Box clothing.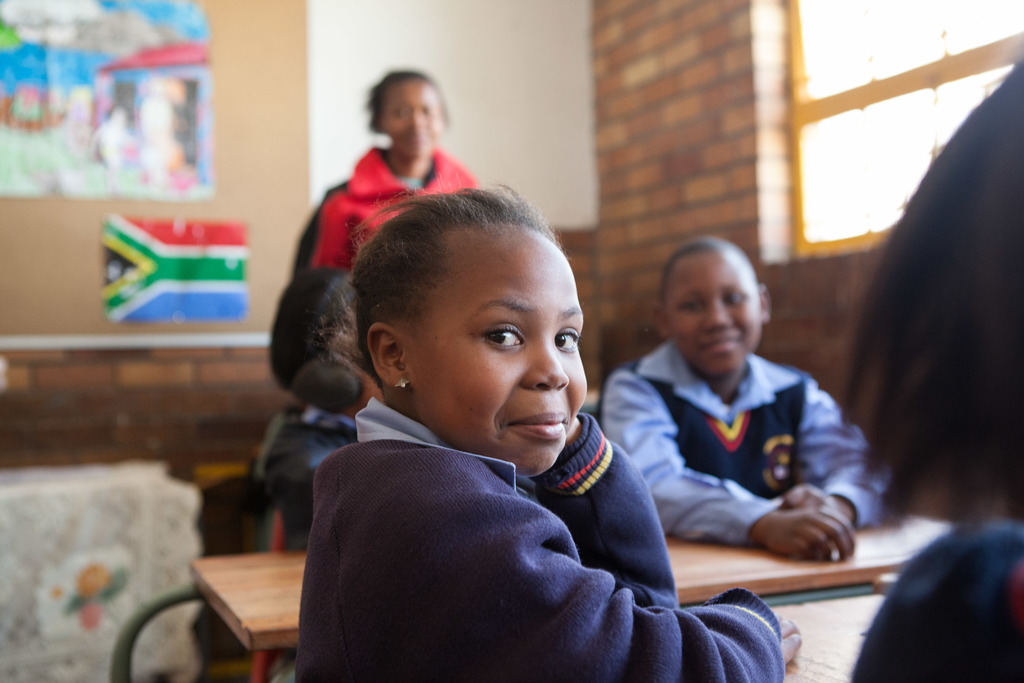
<bbox>621, 331, 912, 545</bbox>.
